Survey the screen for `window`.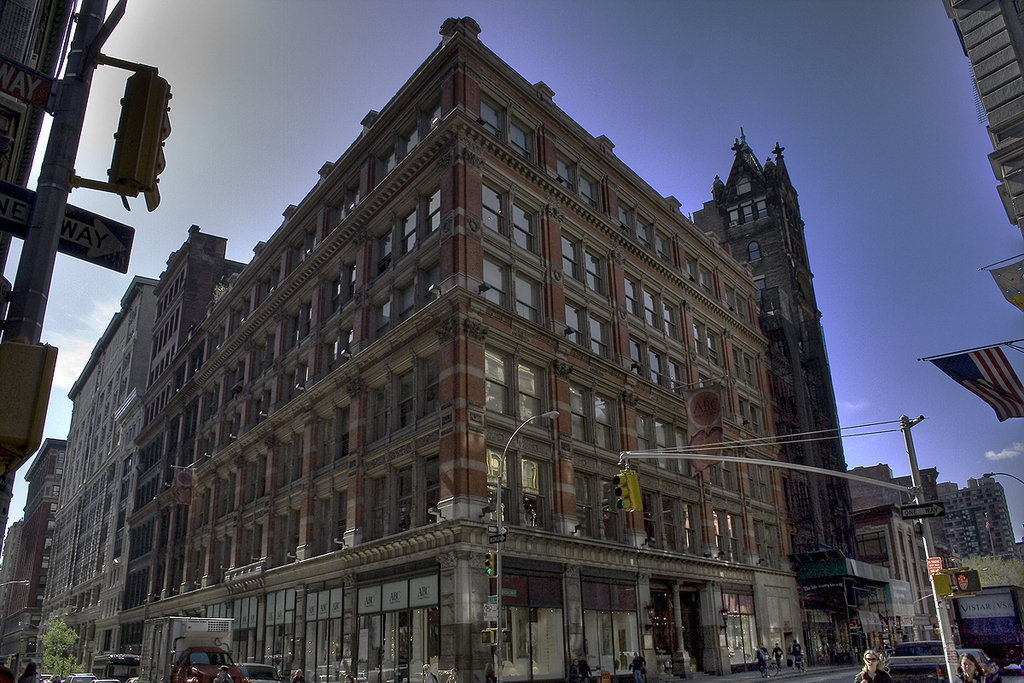
Survey found: [748, 241, 760, 258].
